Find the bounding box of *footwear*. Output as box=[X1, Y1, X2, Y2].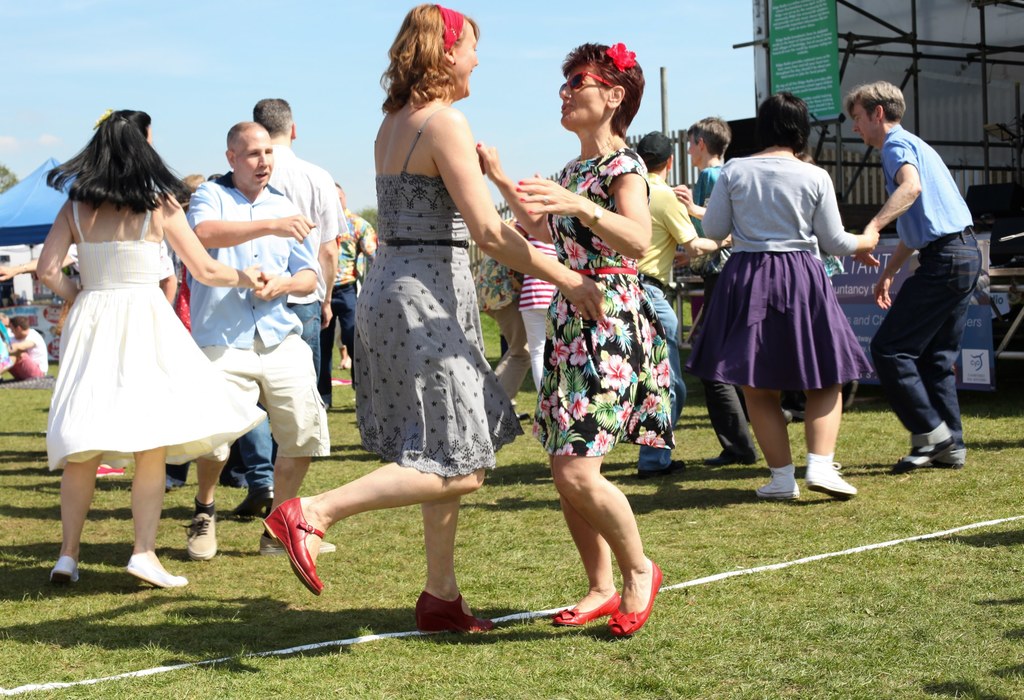
box=[703, 452, 755, 469].
